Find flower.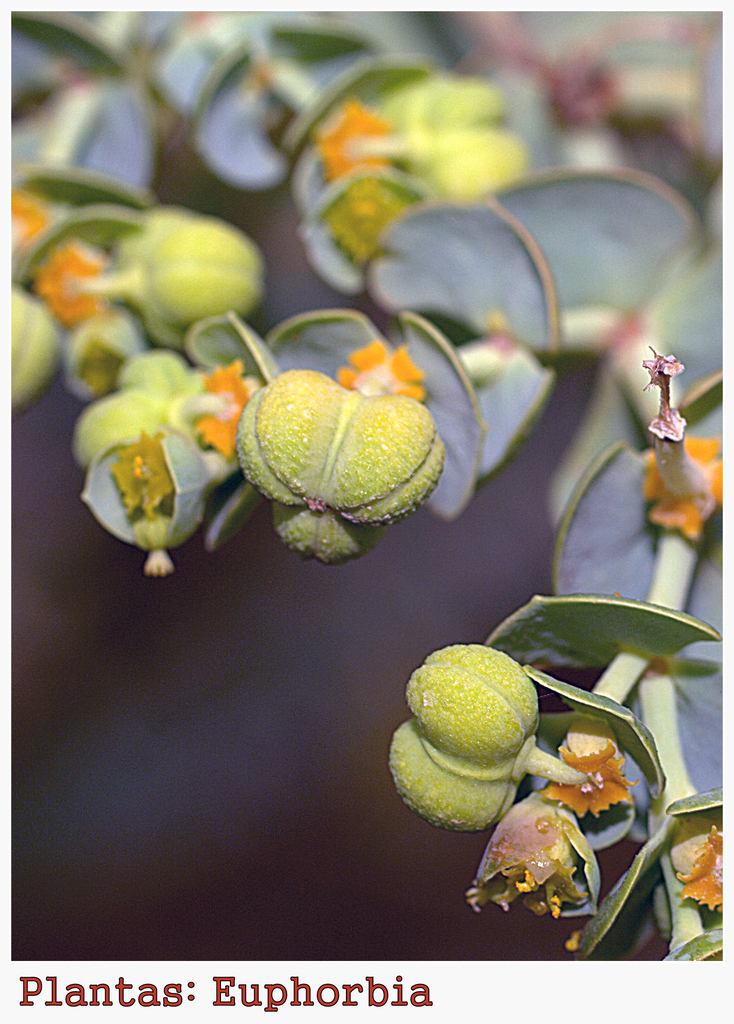
(left=328, top=337, right=428, bottom=400).
